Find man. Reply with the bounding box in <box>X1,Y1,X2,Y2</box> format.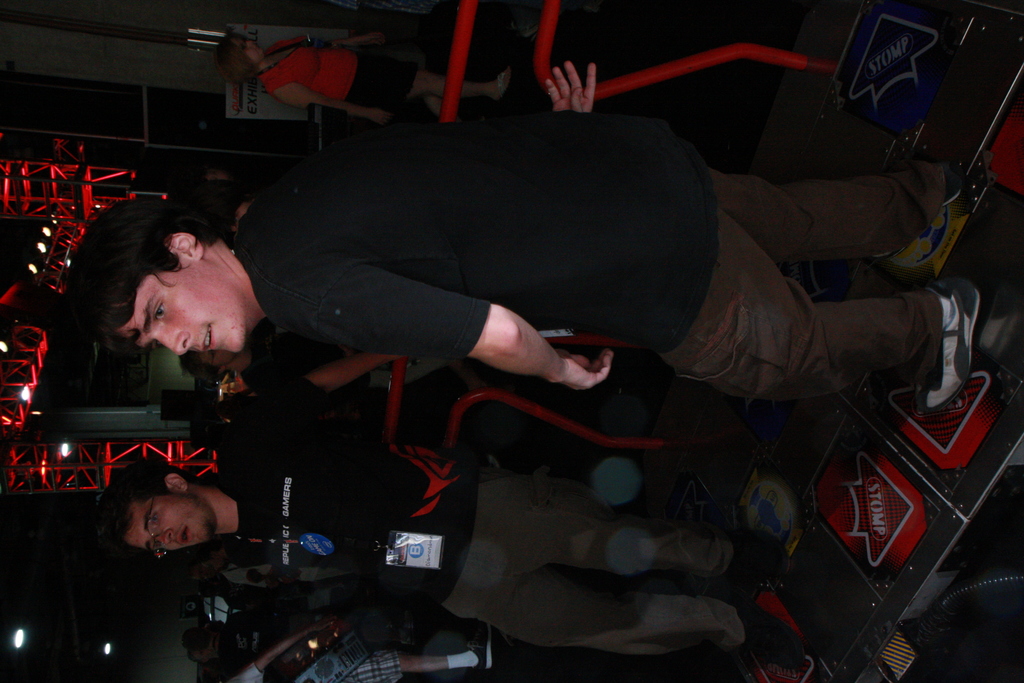
<box>177,612,298,682</box>.
